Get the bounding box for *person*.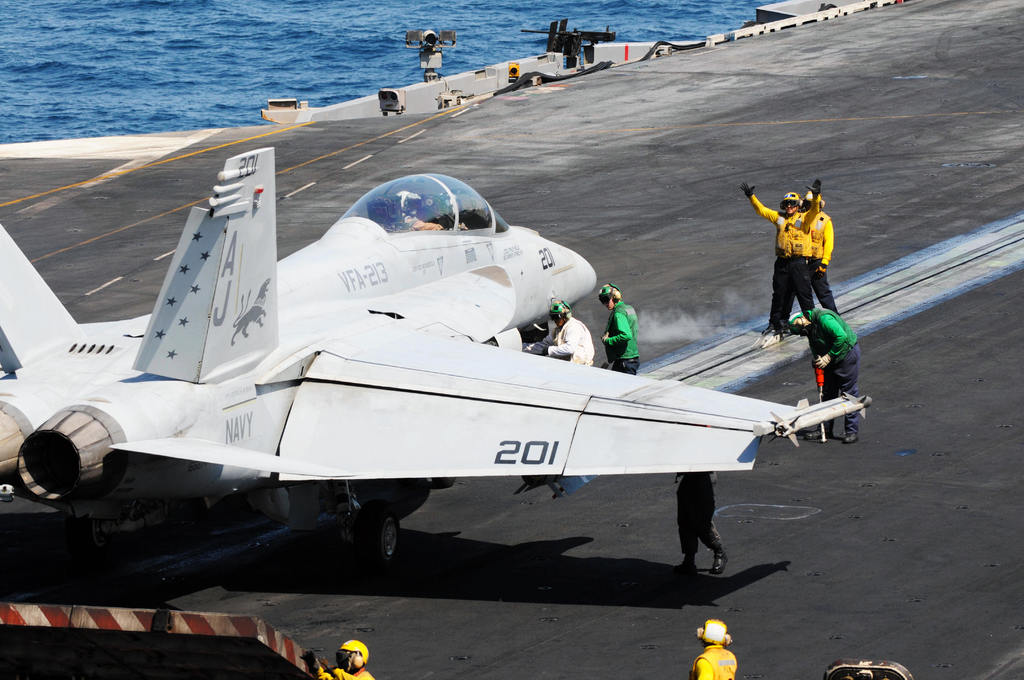
locate(300, 639, 372, 679).
